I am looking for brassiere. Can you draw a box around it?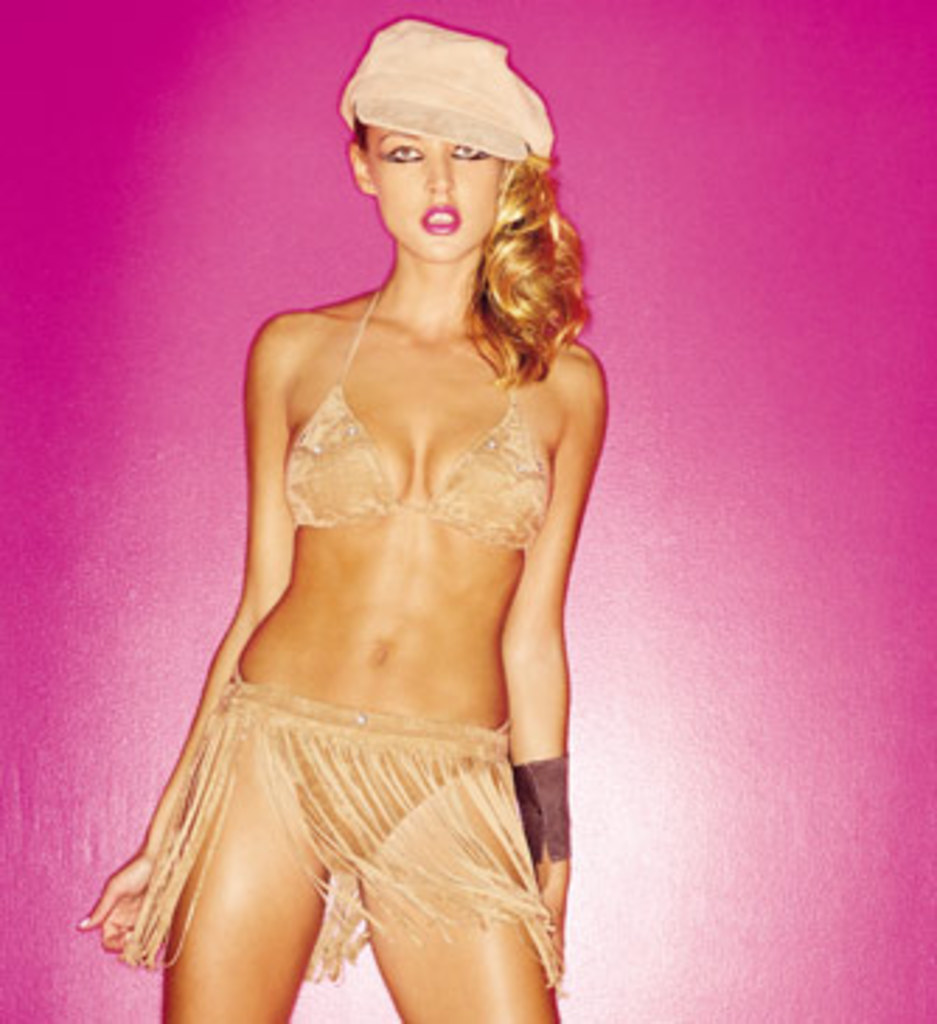
Sure, the bounding box is {"x1": 264, "y1": 323, "x2": 553, "y2": 584}.
